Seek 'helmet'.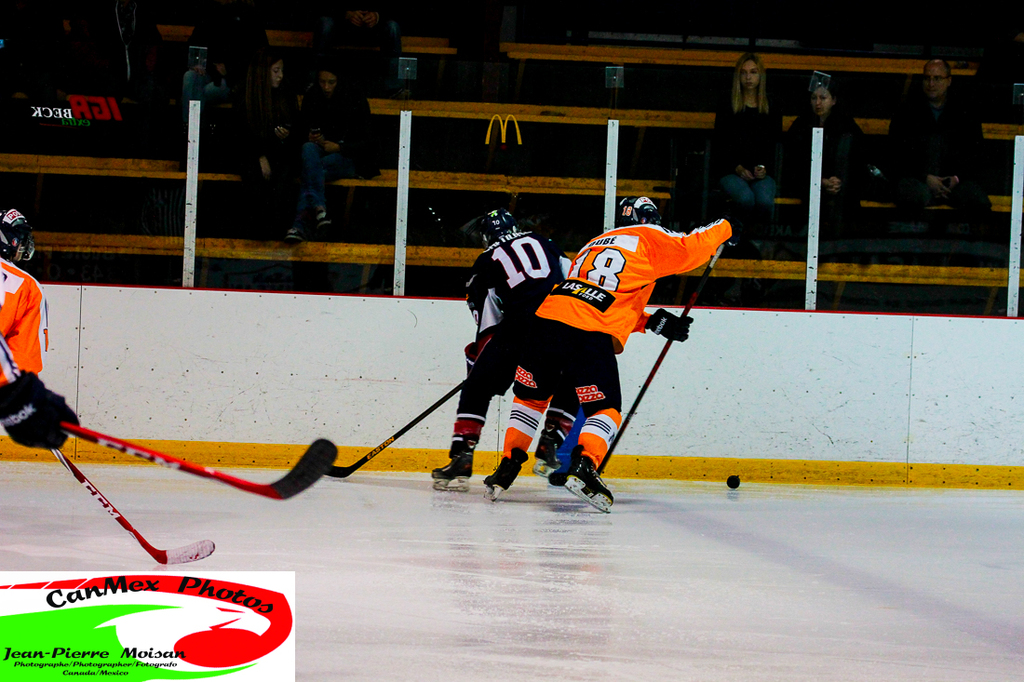
bbox=(0, 204, 36, 262).
